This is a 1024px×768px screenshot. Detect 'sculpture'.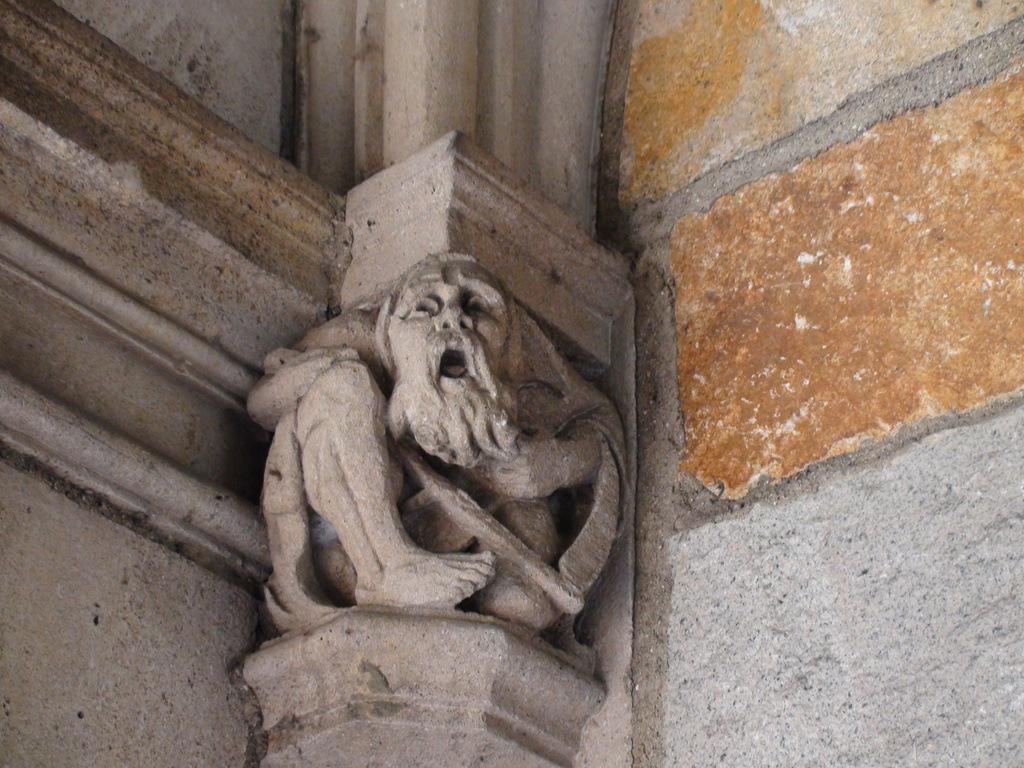
l=234, t=254, r=634, b=647.
